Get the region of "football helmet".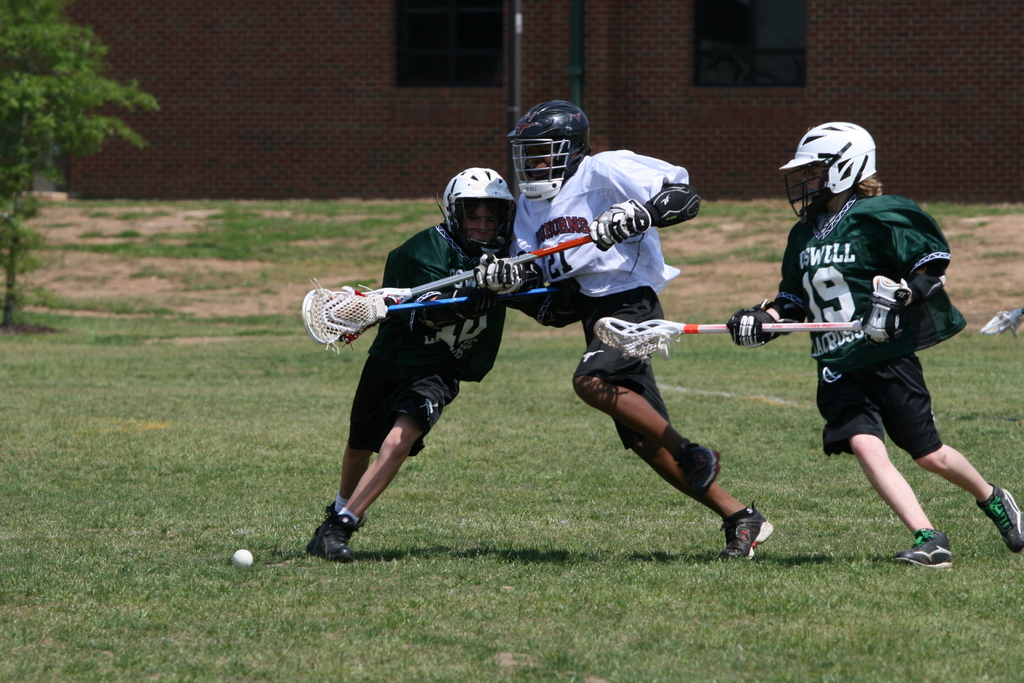
504/108/595/191.
